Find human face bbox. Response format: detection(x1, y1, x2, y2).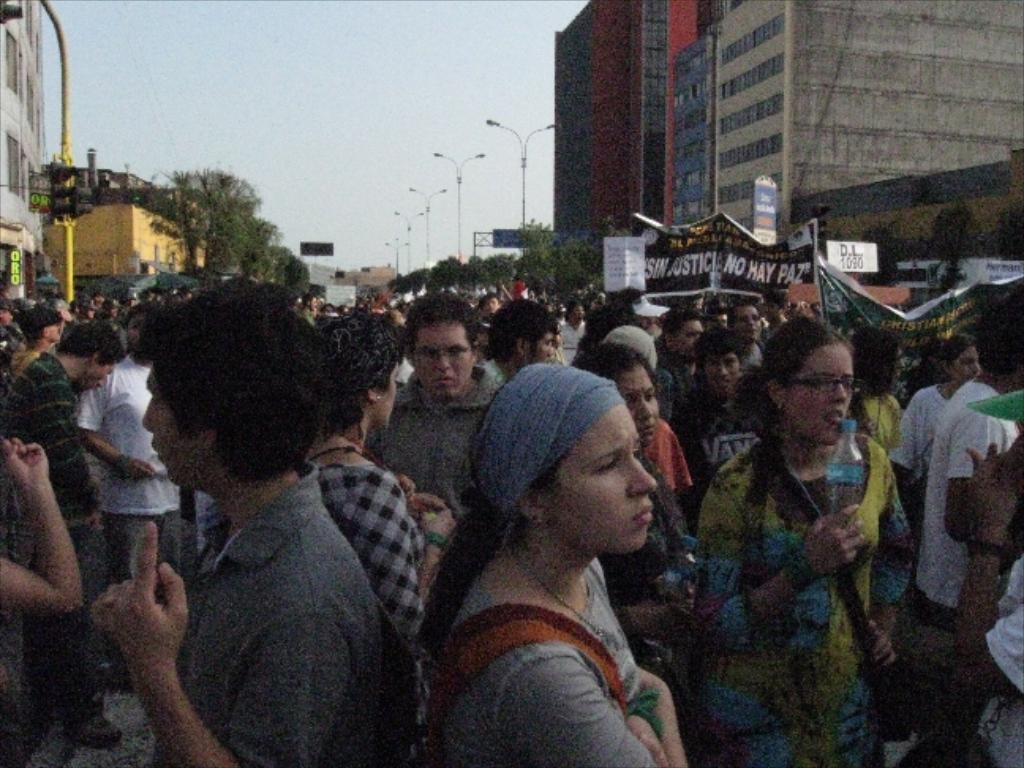
detection(553, 400, 649, 548).
